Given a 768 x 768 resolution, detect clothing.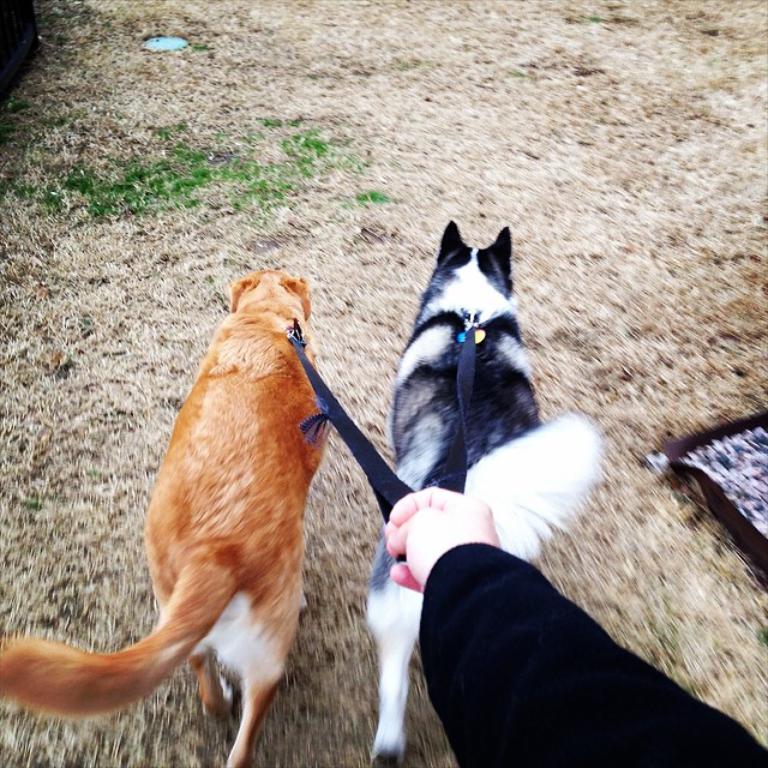
455, 540, 767, 767.
